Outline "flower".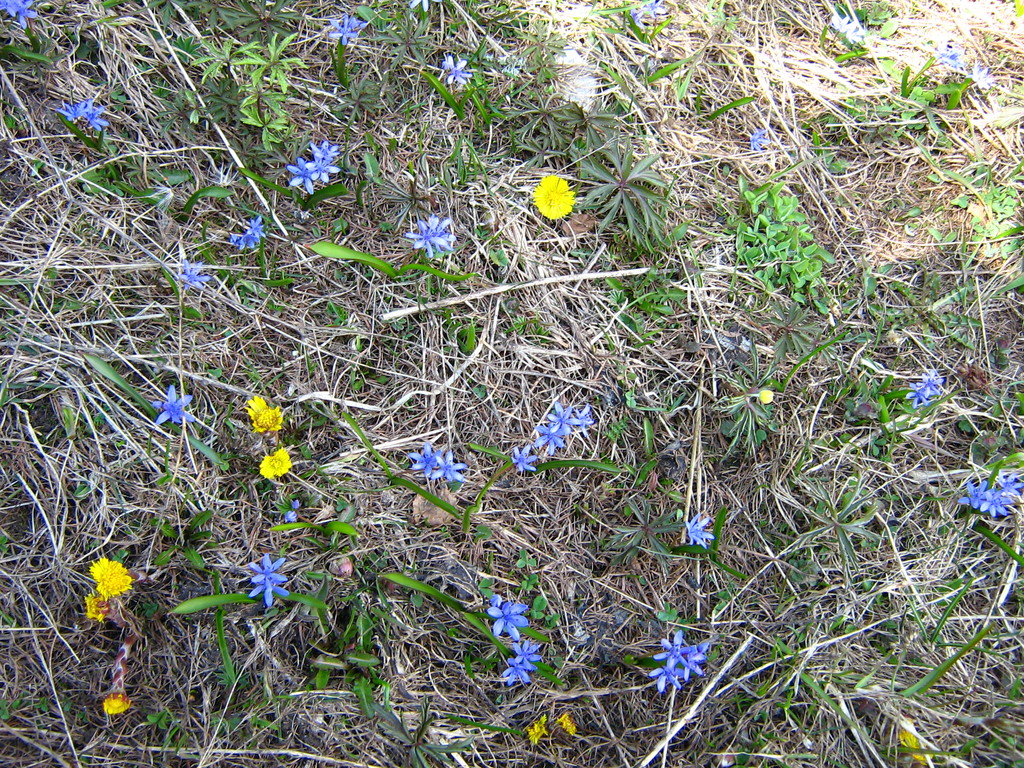
Outline: (174, 257, 209, 294).
